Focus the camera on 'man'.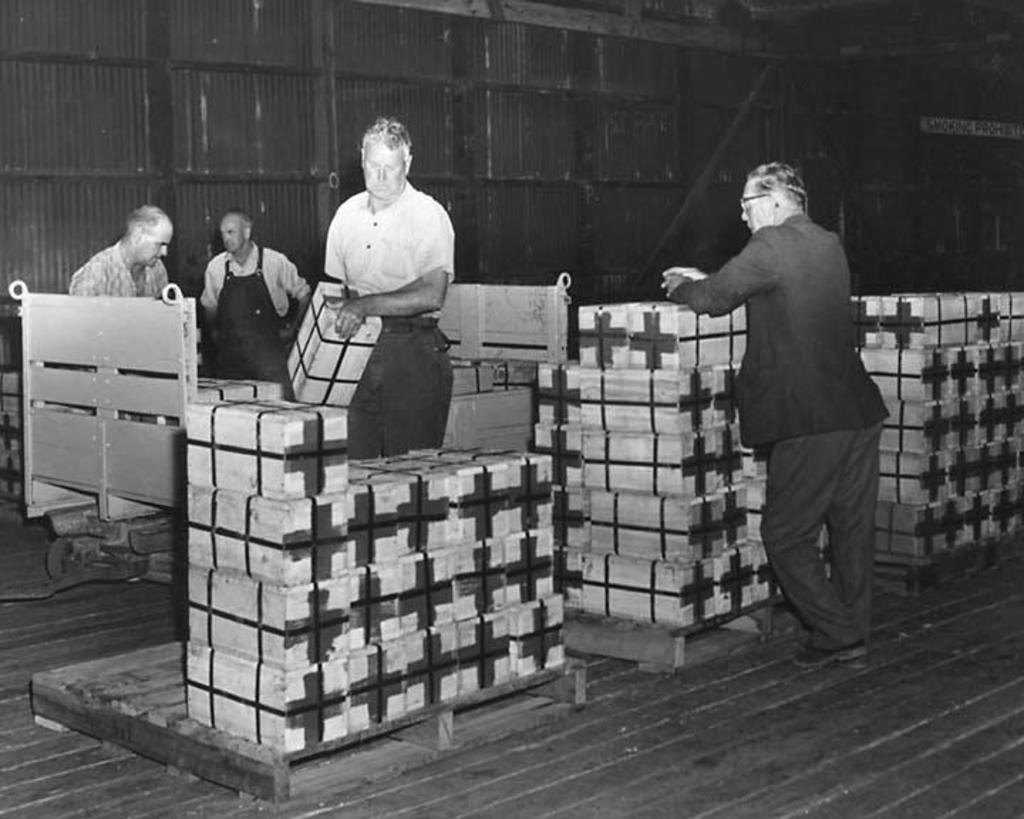
Focus region: rect(195, 215, 317, 424).
